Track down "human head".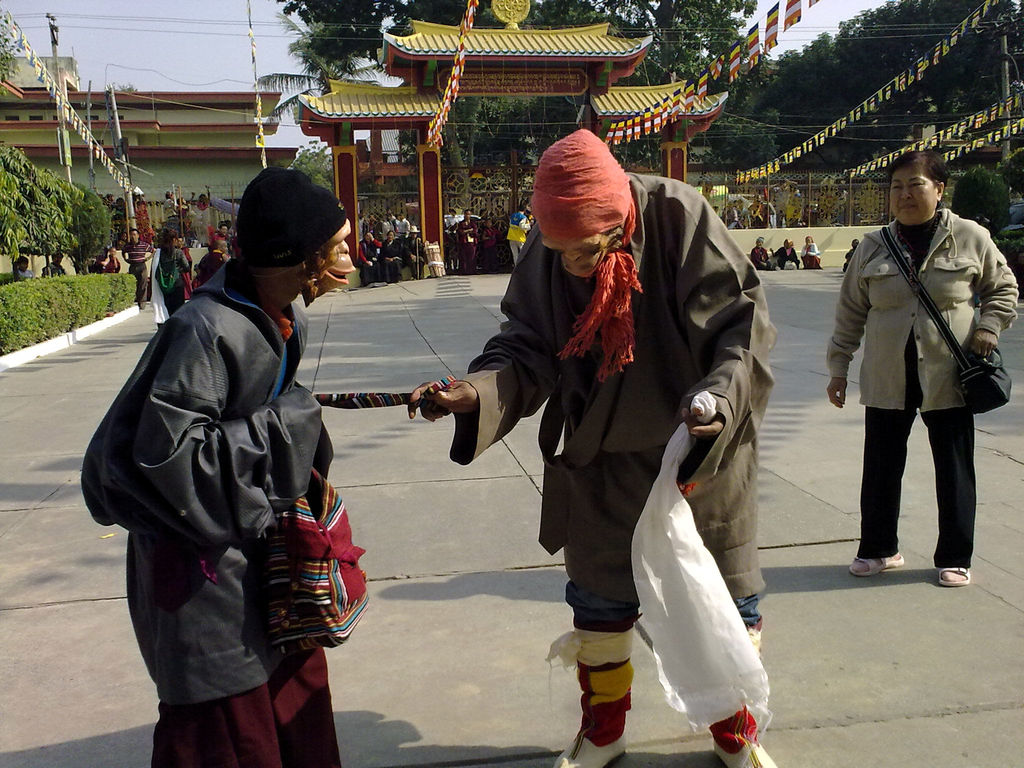
Tracked to bbox=(176, 232, 190, 246).
